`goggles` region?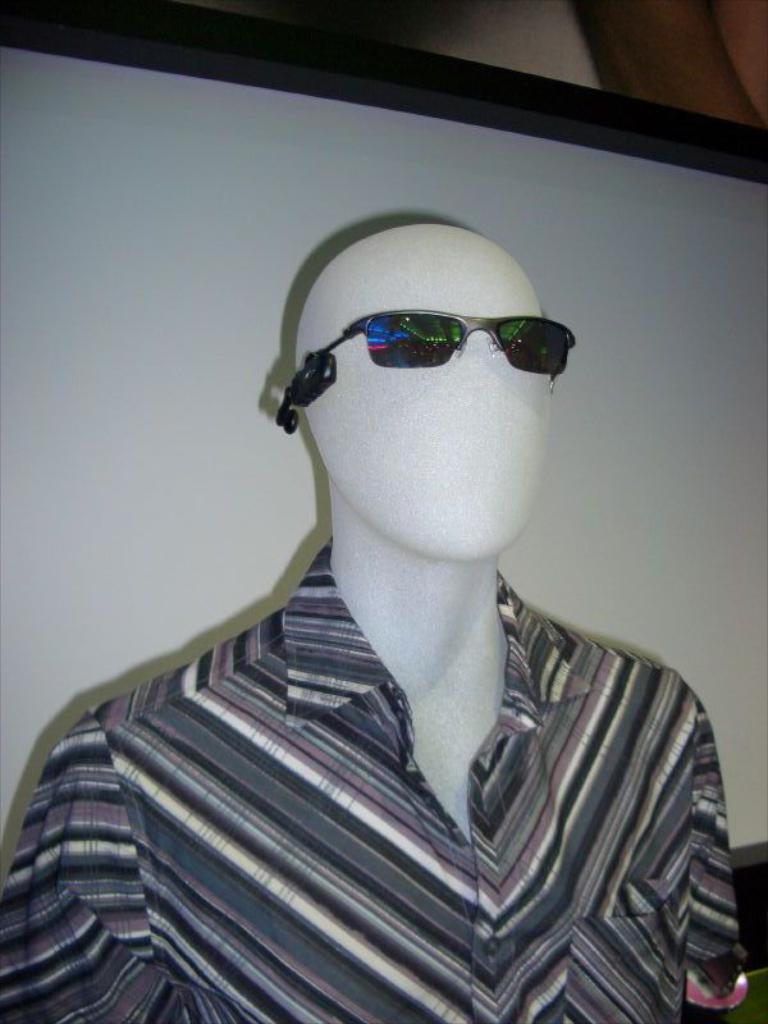
box=[300, 306, 577, 394]
